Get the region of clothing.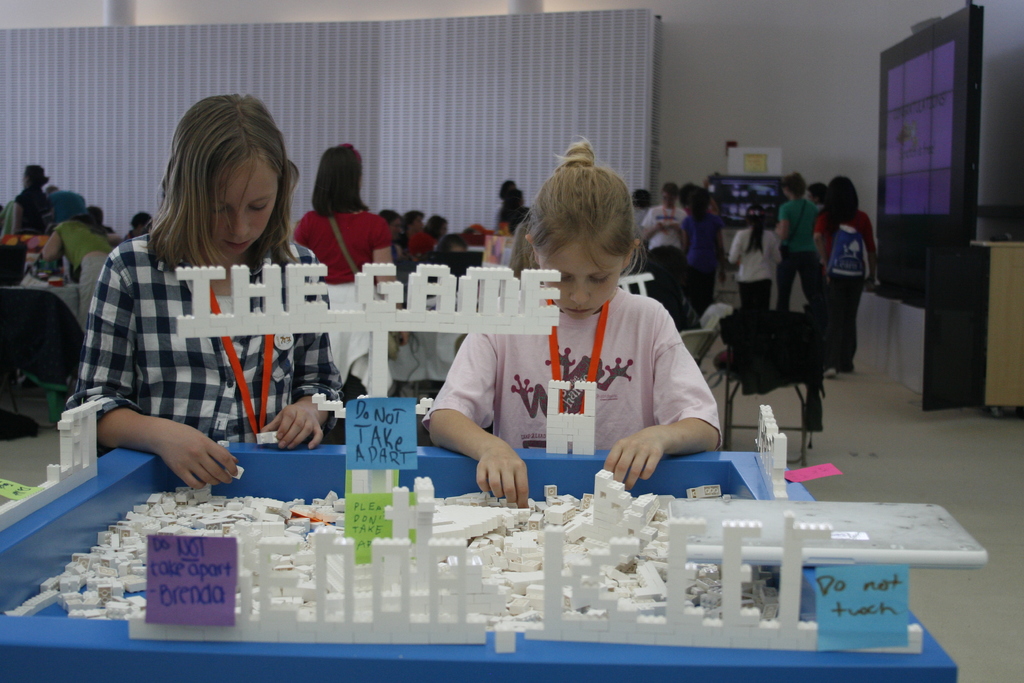
bbox(1, 189, 29, 235).
